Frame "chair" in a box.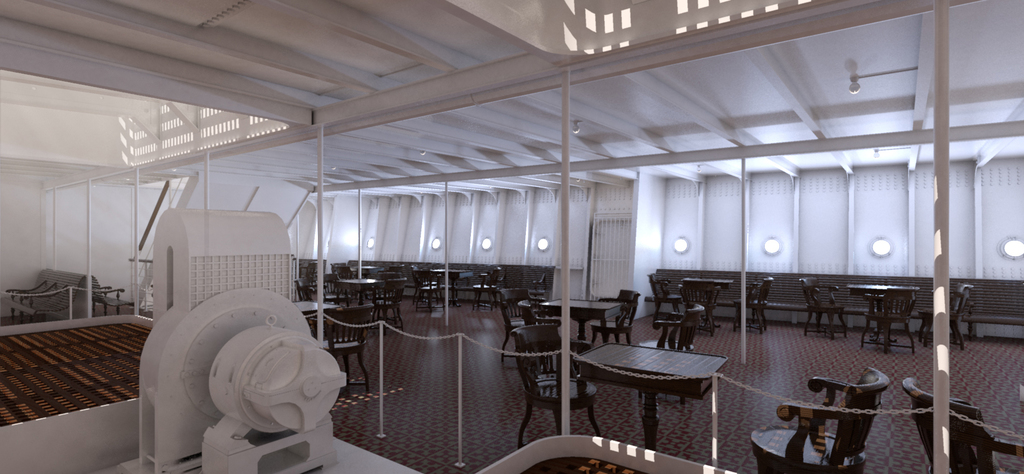
{"left": 406, "top": 263, "right": 461, "bottom": 316}.
